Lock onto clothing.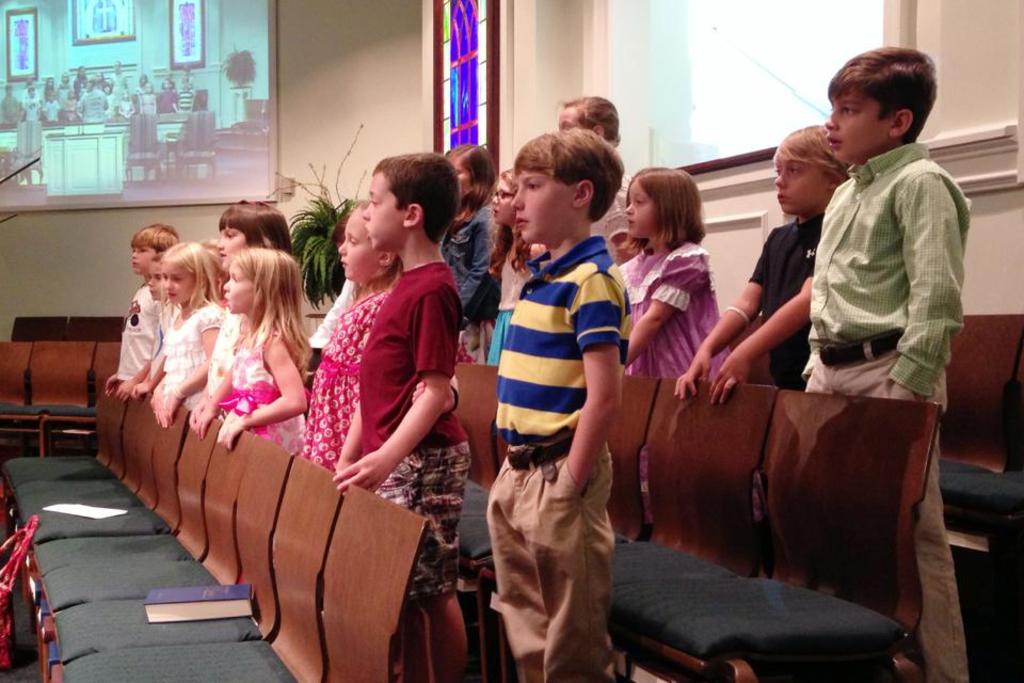
Locked: crop(365, 260, 462, 444).
